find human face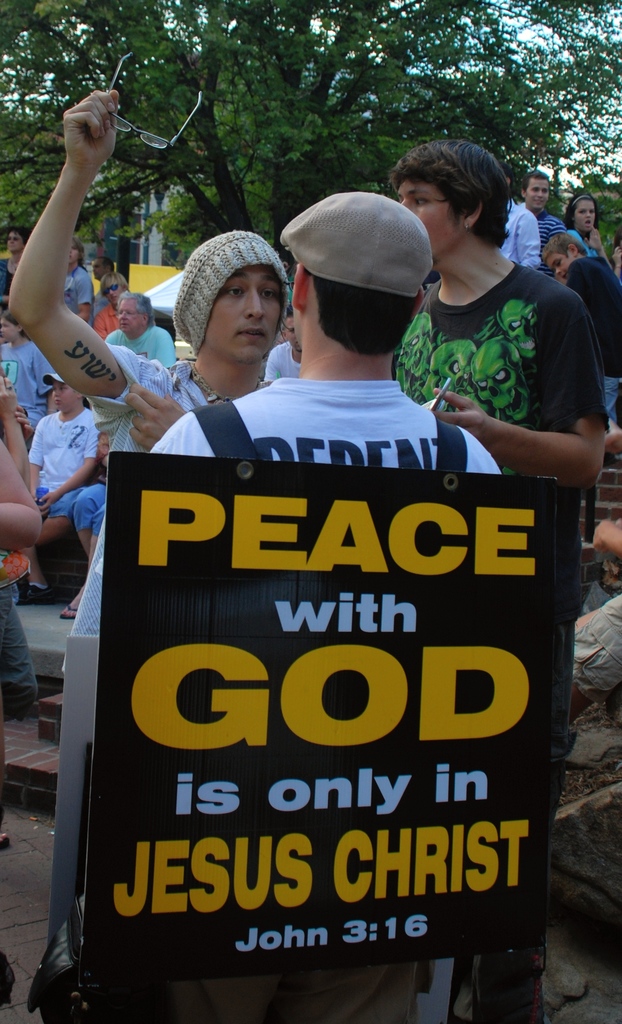
(x1=4, y1=230, x2=21, y2=250)
